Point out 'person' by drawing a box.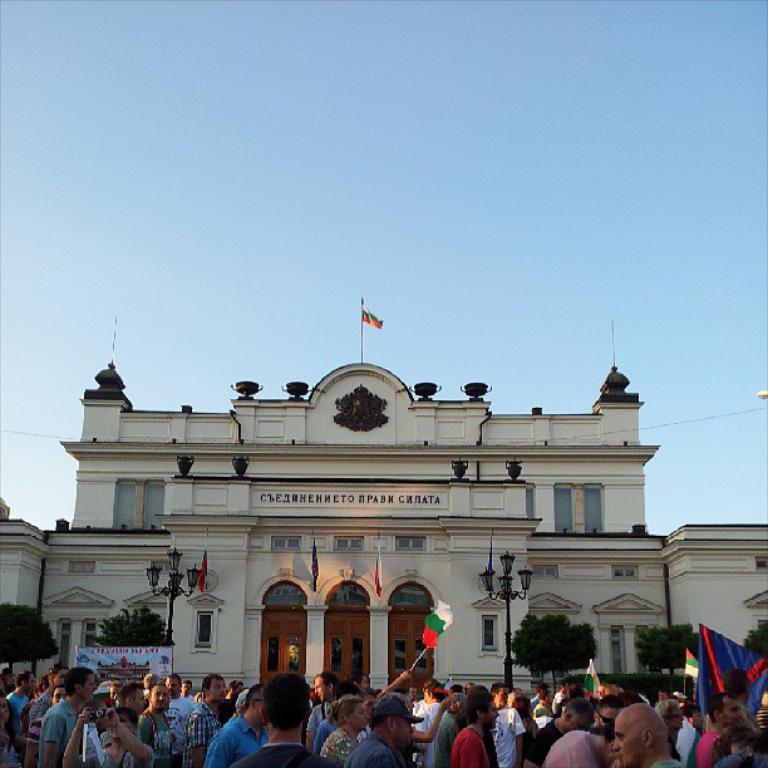
select_region(133, 689, 181, 767).
